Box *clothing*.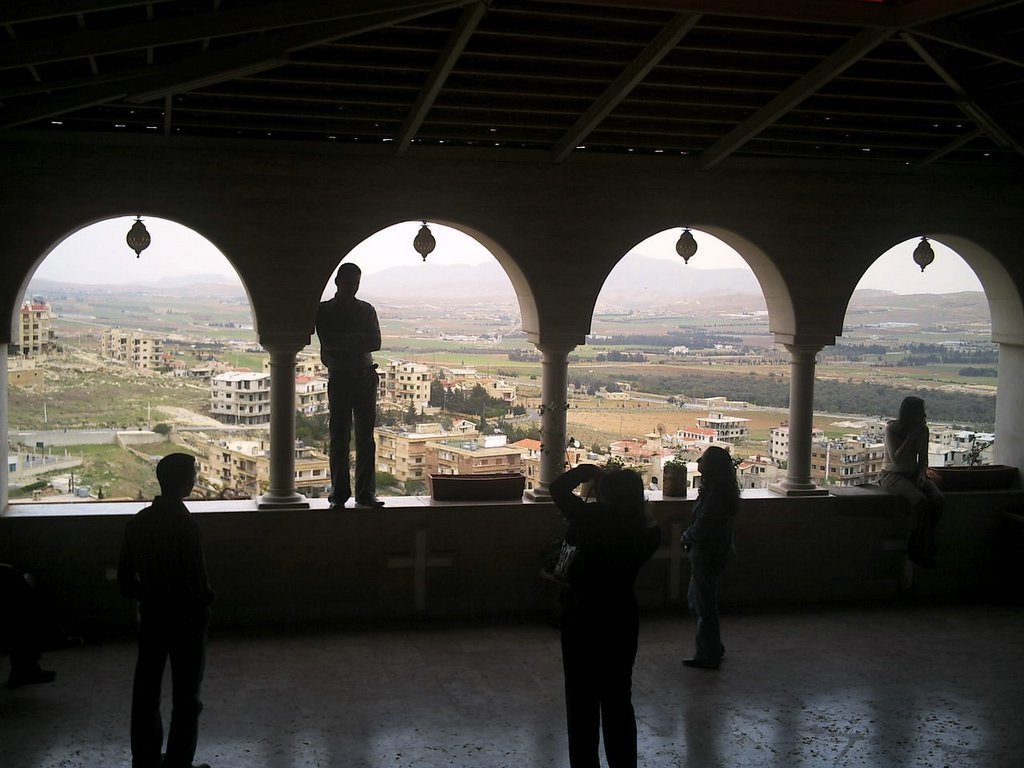
684 474 731 668.
